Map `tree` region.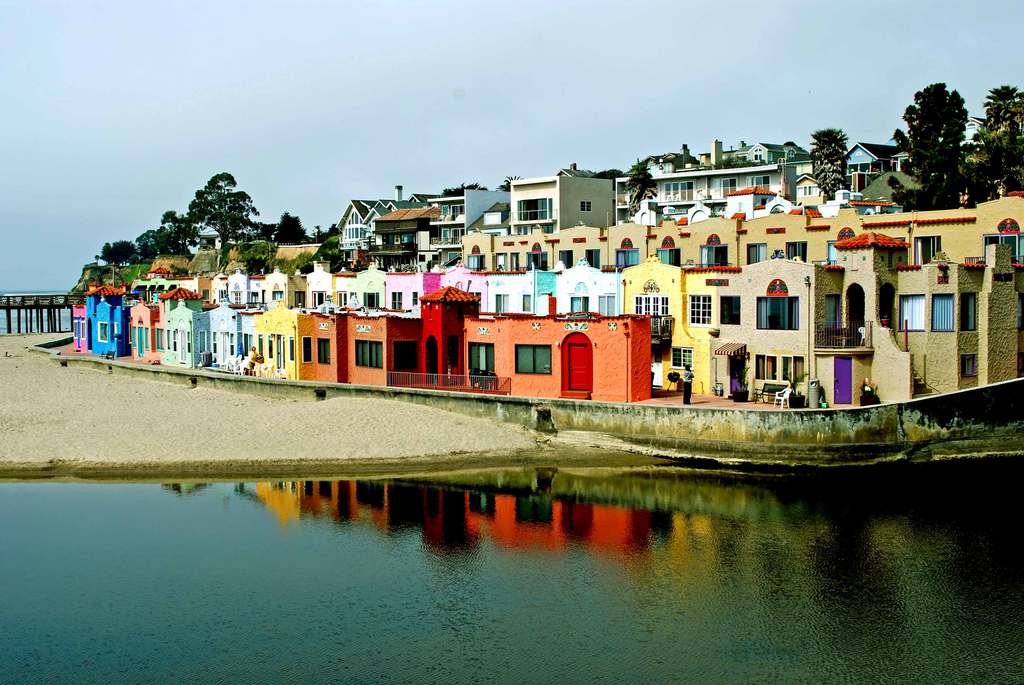
Mapped to 156:207:216:248.
